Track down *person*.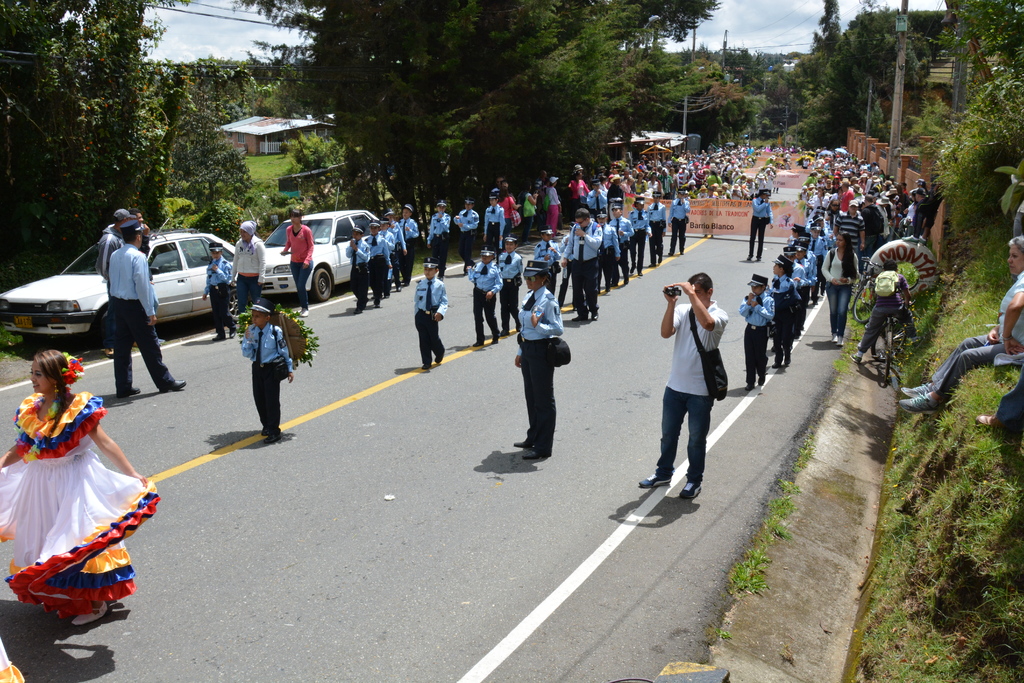
Tracked to <box>388,210,409,288</box>.
